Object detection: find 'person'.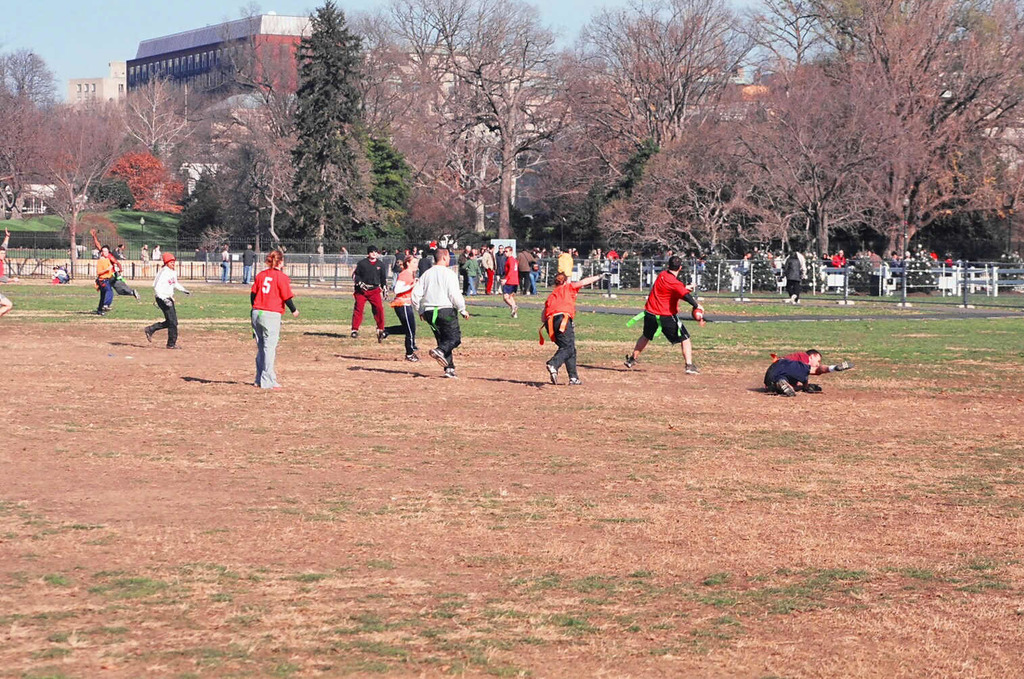
0:228:8:314.
